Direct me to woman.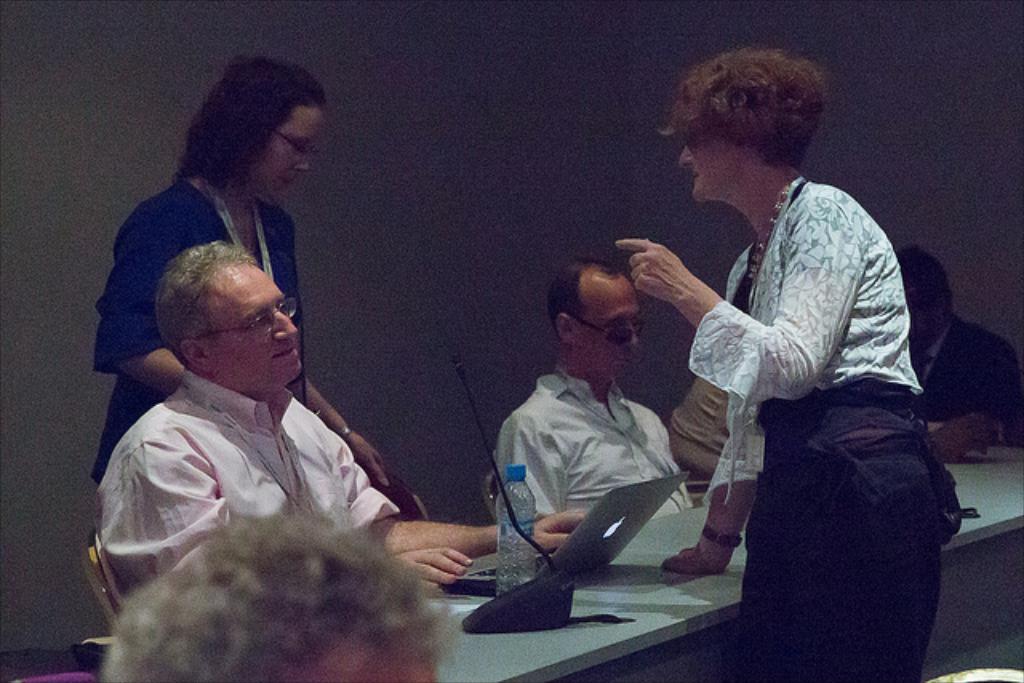
Direction: 634, 77, 926, 649.
